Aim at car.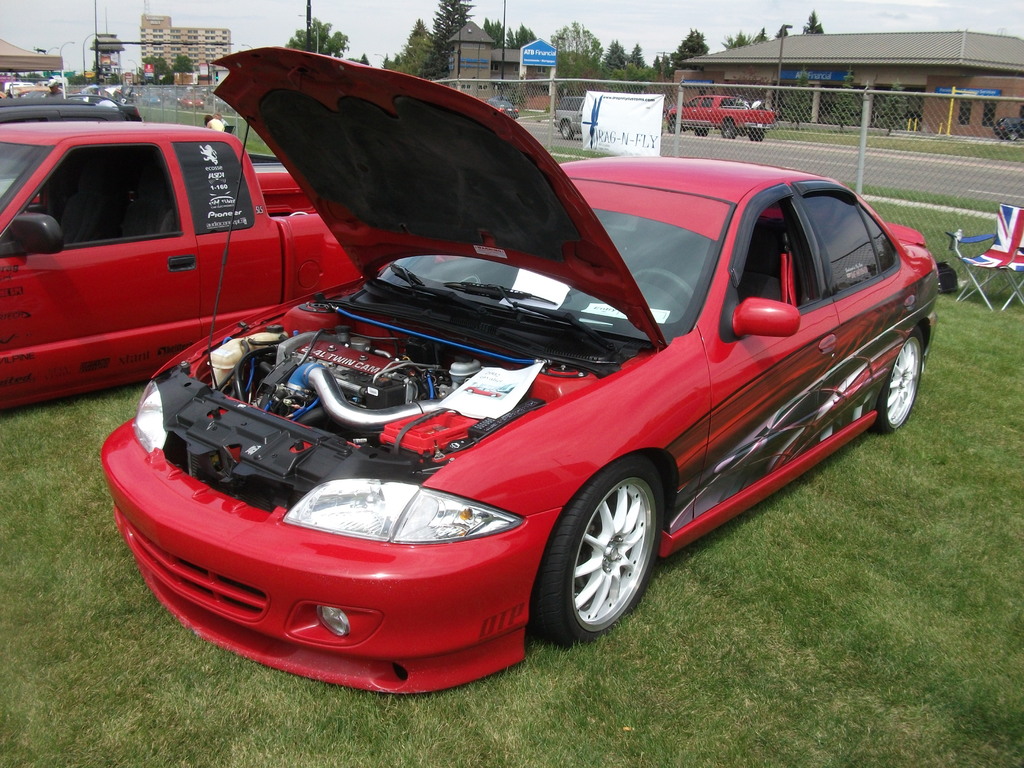
Aimed at [996,118,1023,141].
